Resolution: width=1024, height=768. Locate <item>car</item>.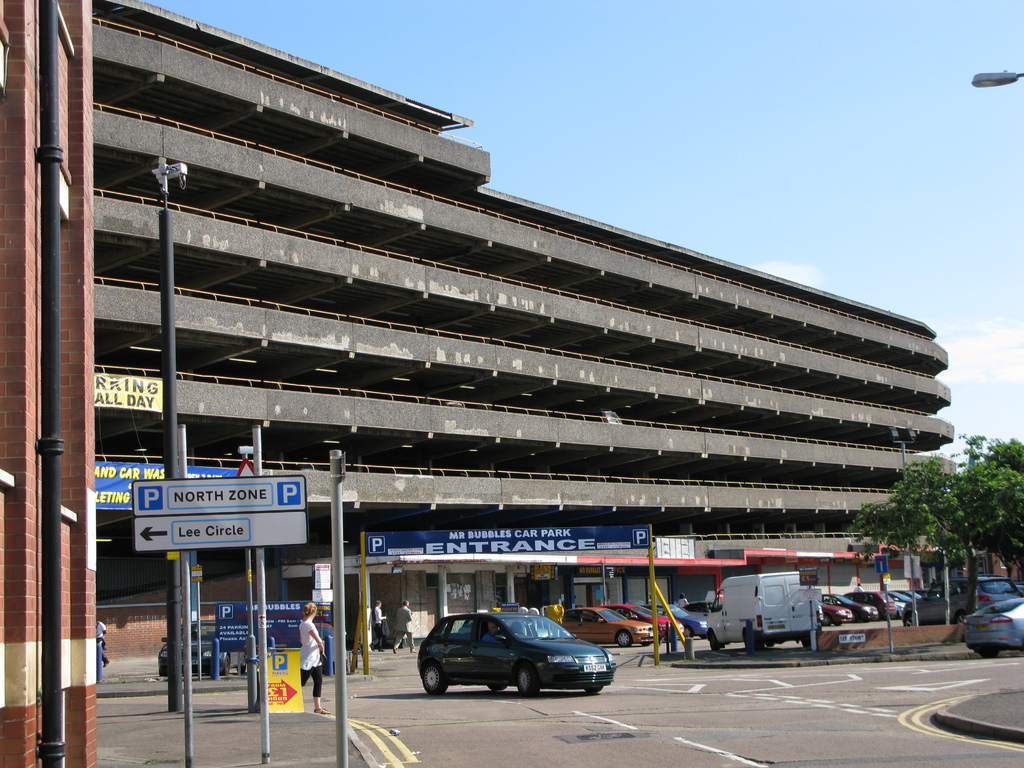
region(620, 605, 685, 638).
